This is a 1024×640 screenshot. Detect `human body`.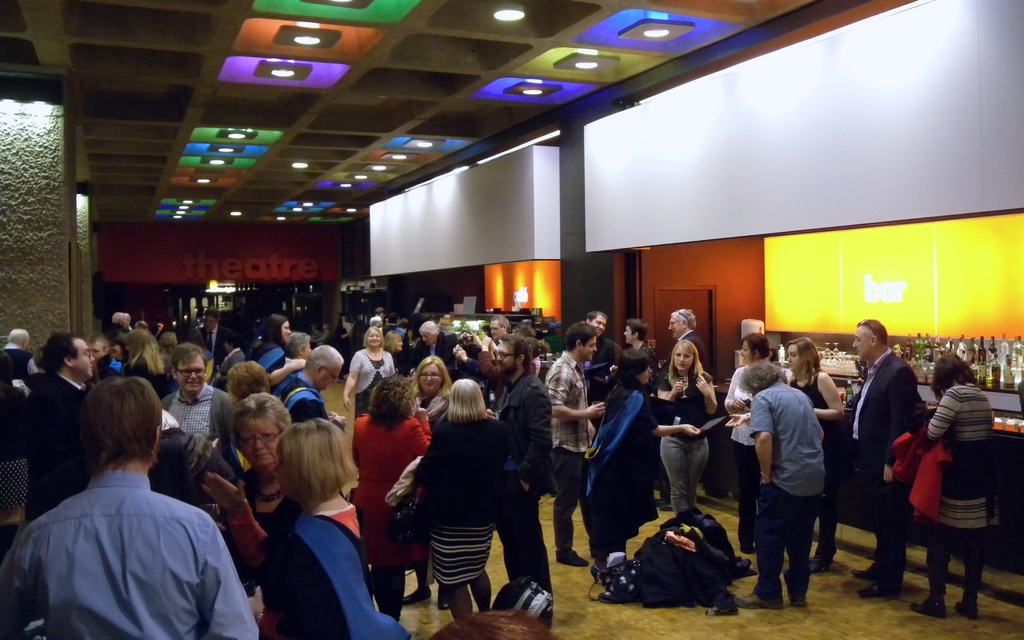
BBox(351, 365, 432, 609).
